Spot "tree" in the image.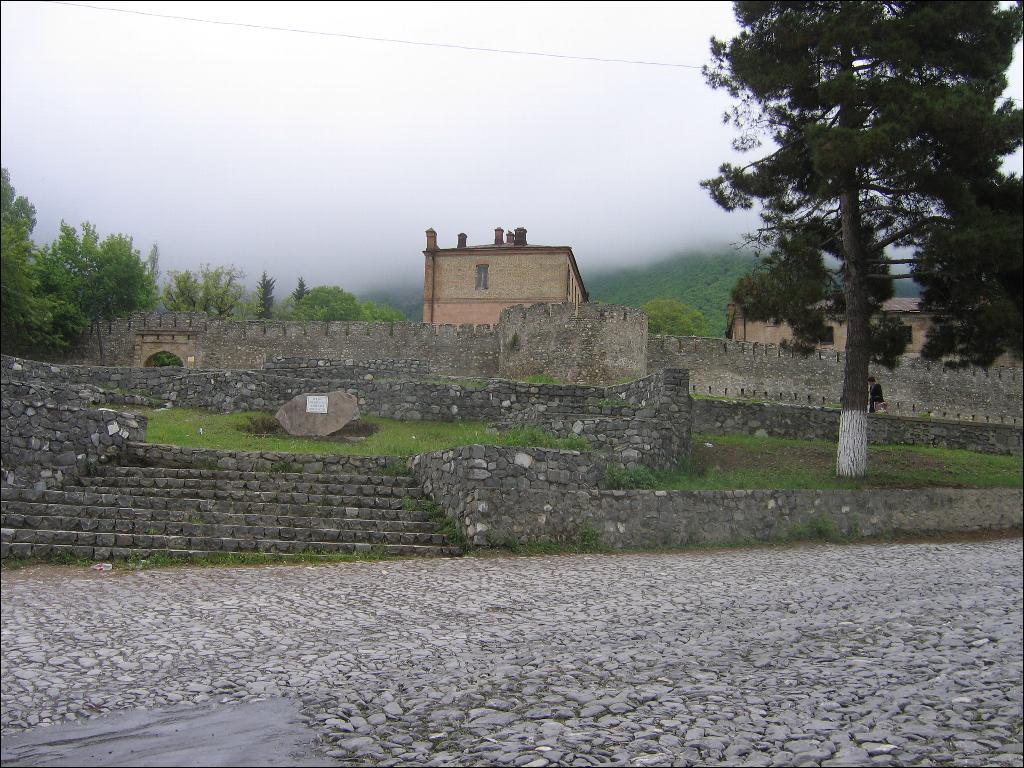
"tree" found at x1=360, y1=300, x2=399, y2=324.
